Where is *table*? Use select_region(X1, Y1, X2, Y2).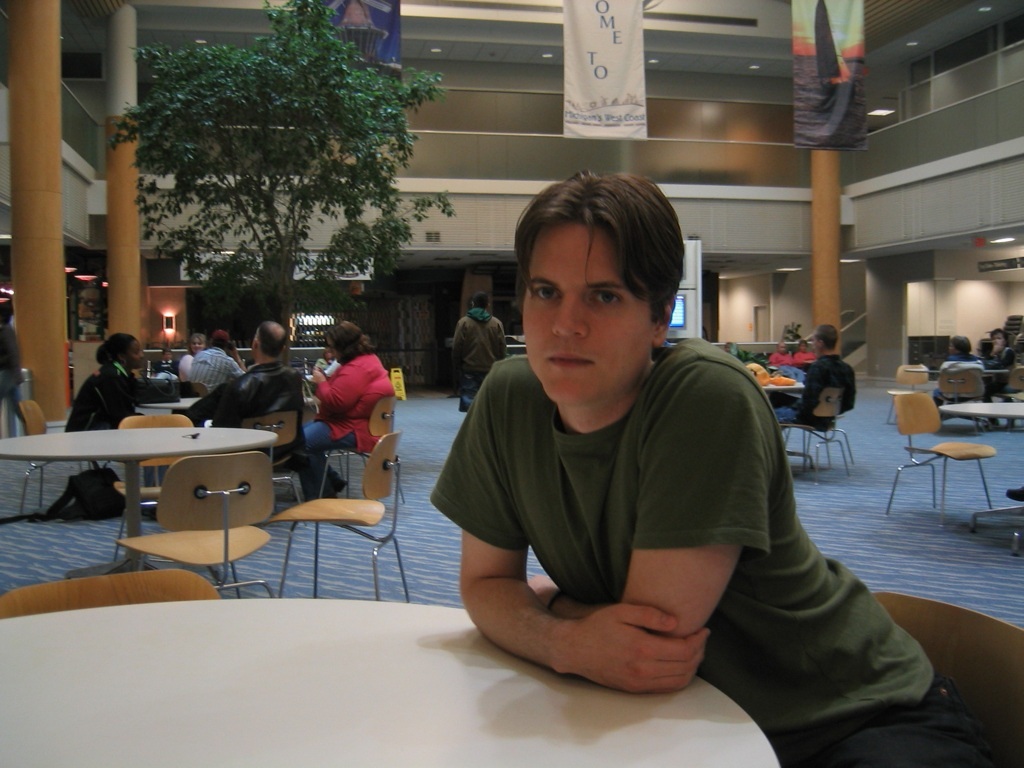
select_region(940, 406, 1023, 552).
